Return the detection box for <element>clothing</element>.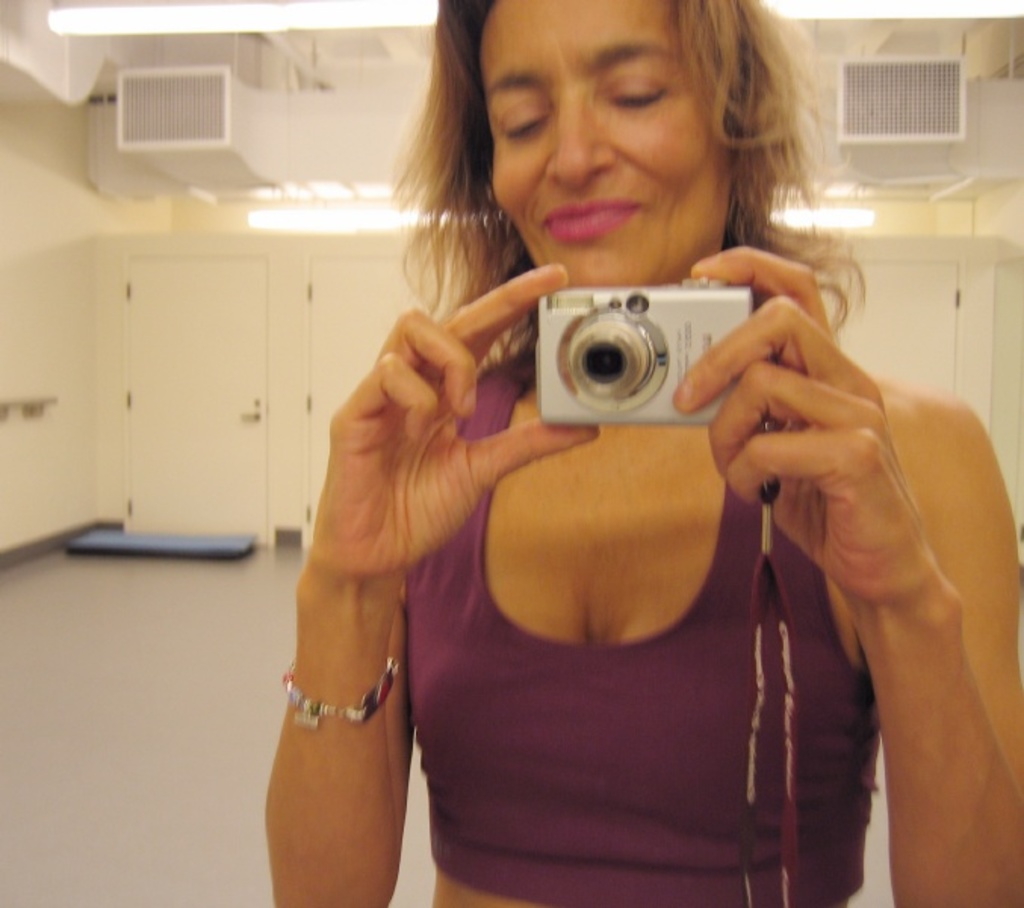
rect(348, 294, 885, 900).
